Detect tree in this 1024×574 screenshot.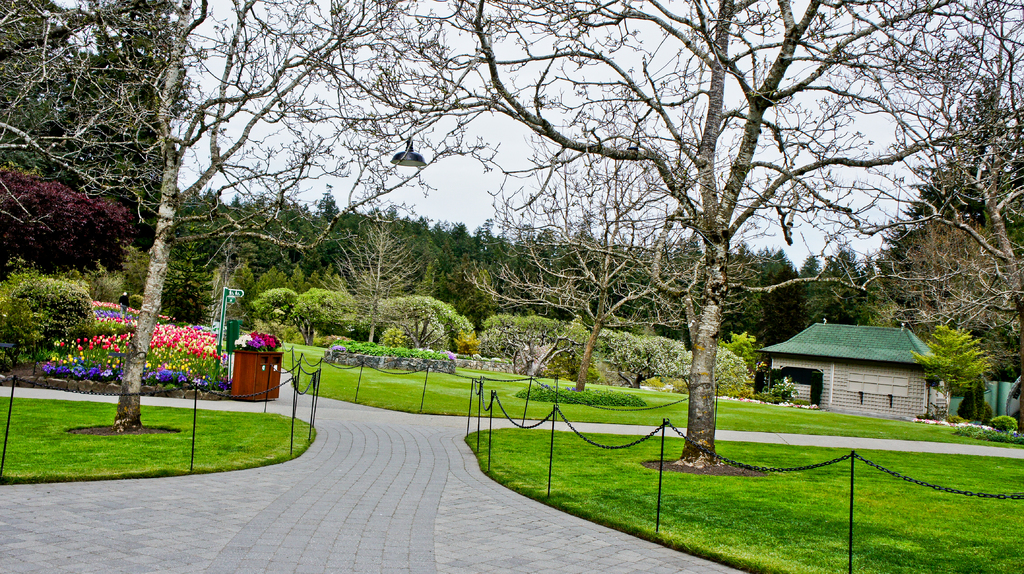
Detection: 348,288,420,344.
